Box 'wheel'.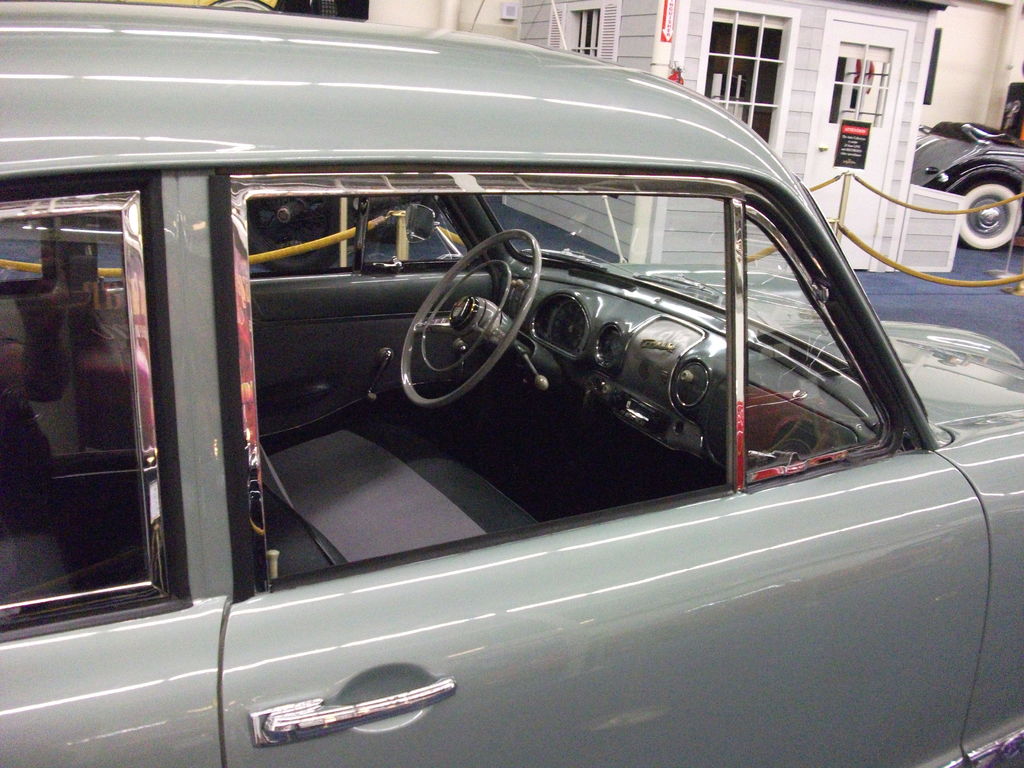
bbox=[954, 179, 1022, 254].
